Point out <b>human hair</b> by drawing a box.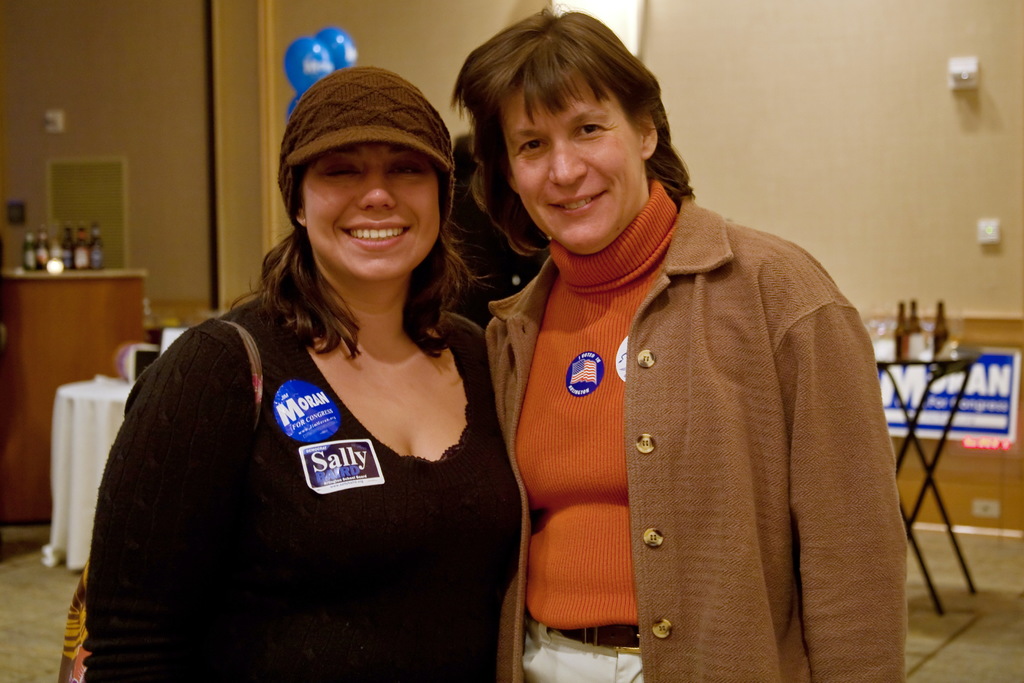
(229, 159, 497, 362).
